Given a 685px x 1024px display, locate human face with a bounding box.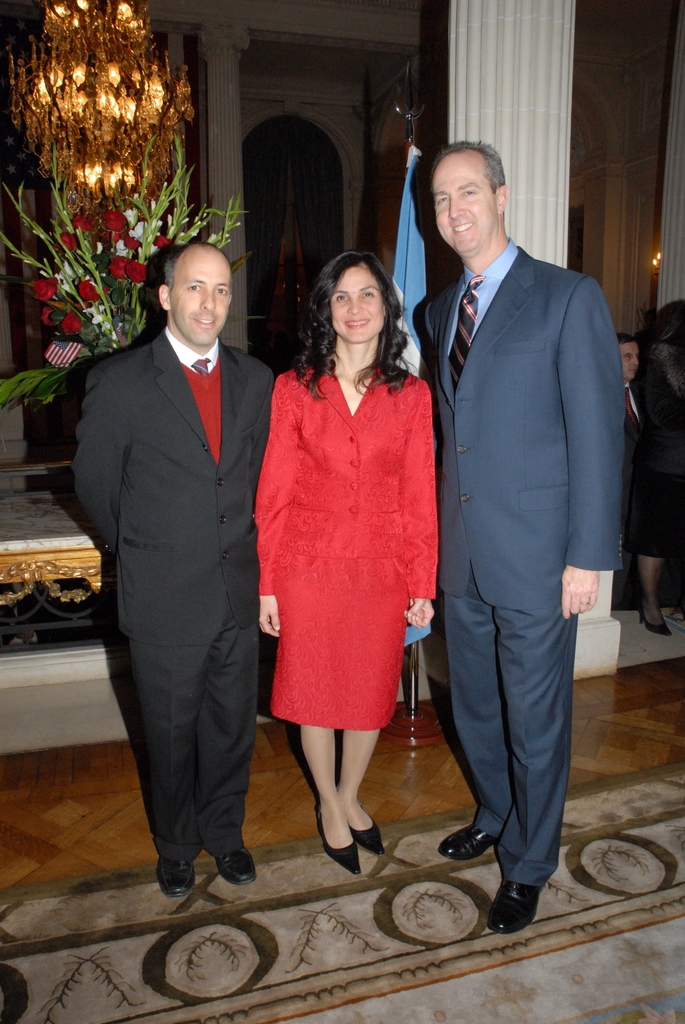
Located: (left=170, top=262, right=232, bottom=342).
